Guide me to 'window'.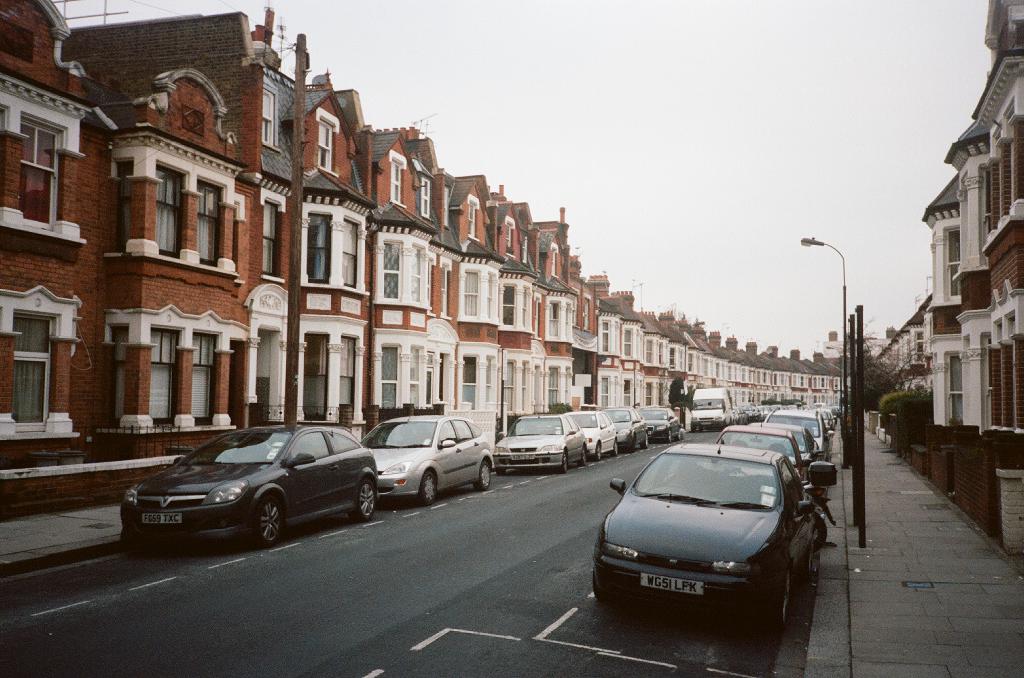
Guidance: [253,201,284,276].
